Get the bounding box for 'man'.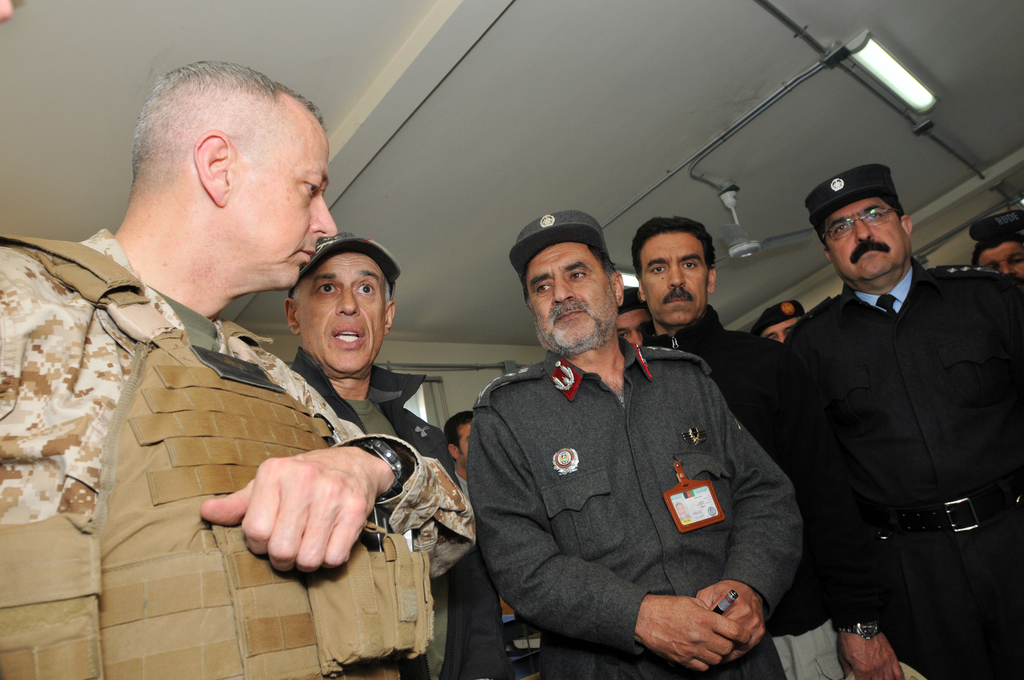
pyautogui.locateOnScreen(0, 61, 474, 679).
